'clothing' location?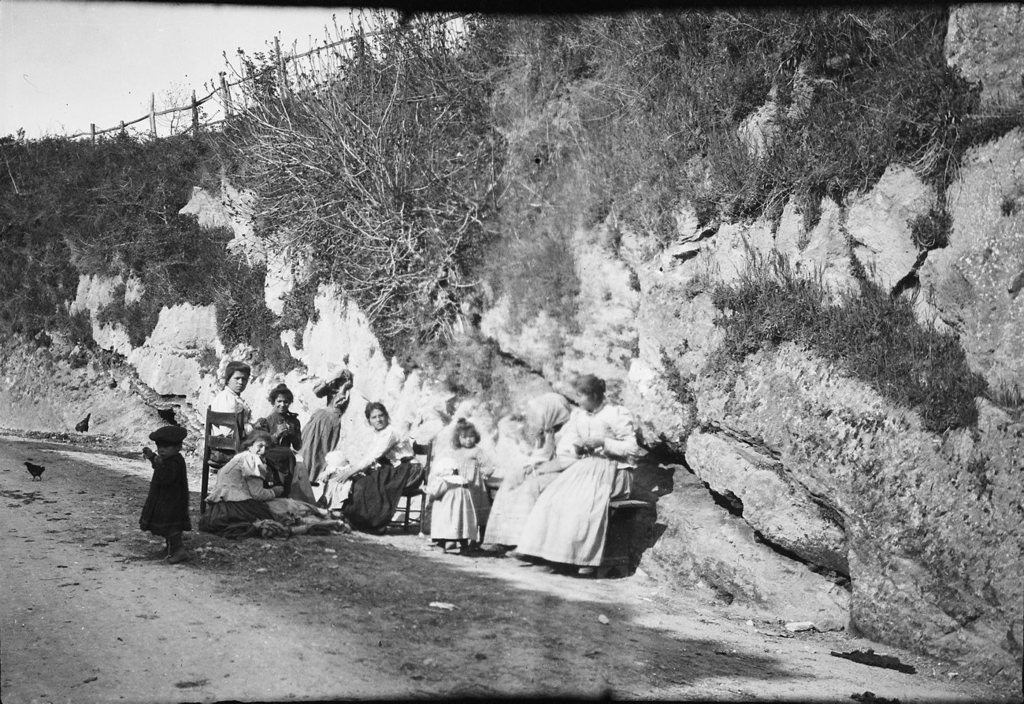
locate(213, 384, 251, 457)
